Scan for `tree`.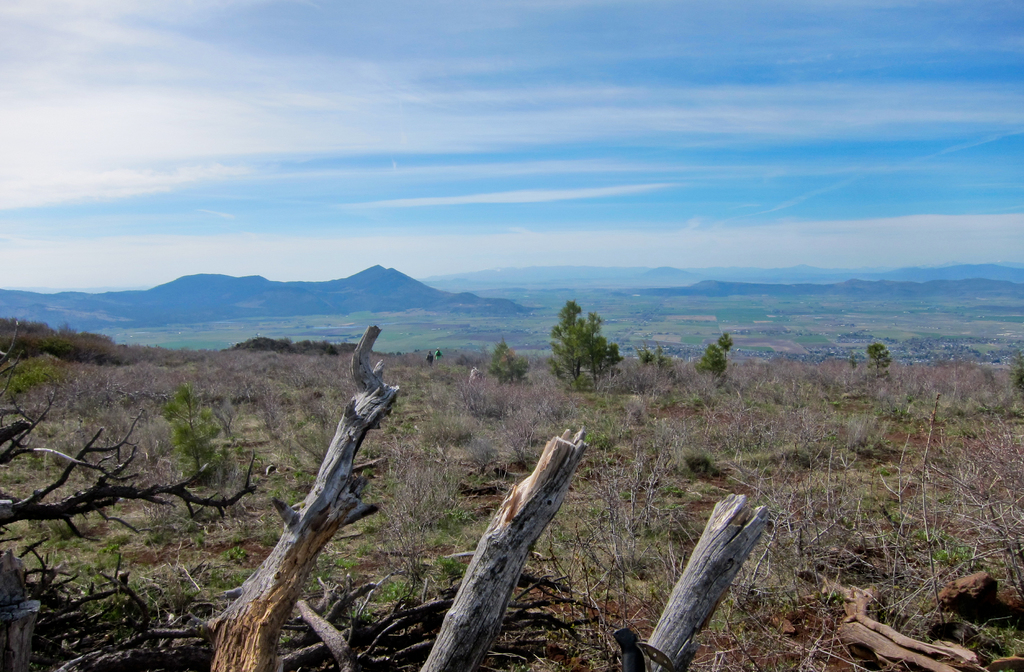
Scan result: l=628, t=339, r=668, b=378.
